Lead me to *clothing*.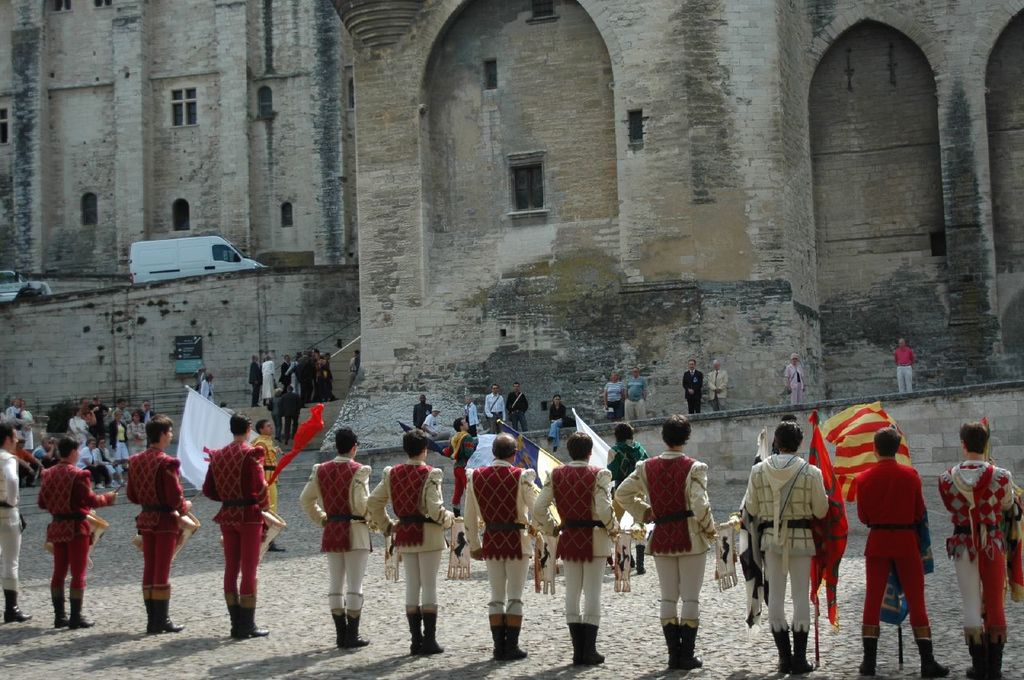
Lead to box(348, 354, 360, 383).
